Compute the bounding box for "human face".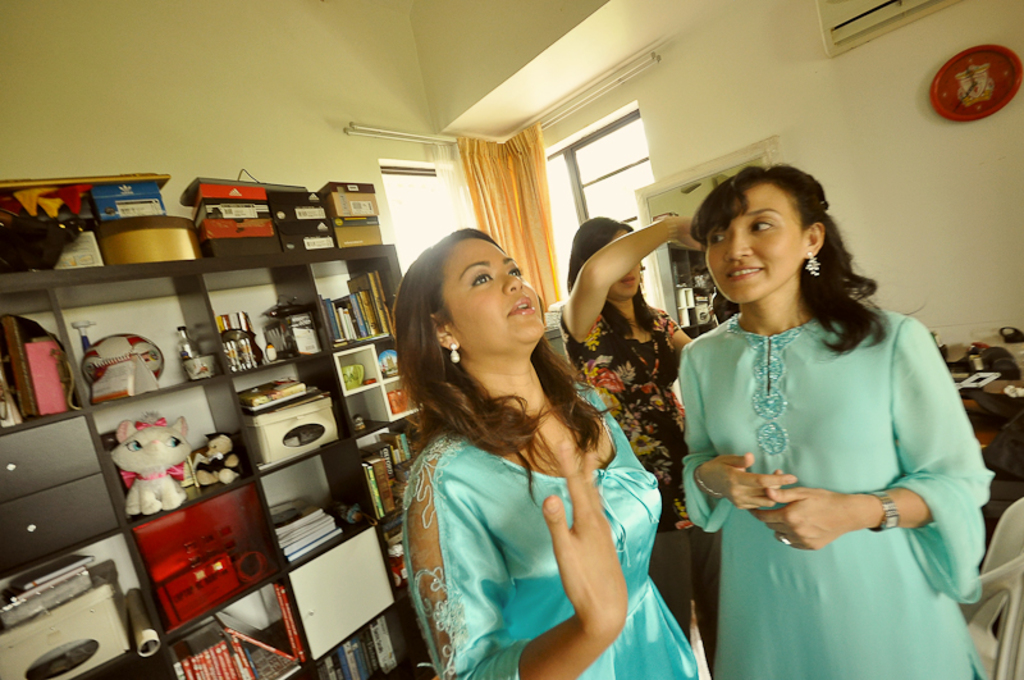
box=[604, 229, 643, 301].
